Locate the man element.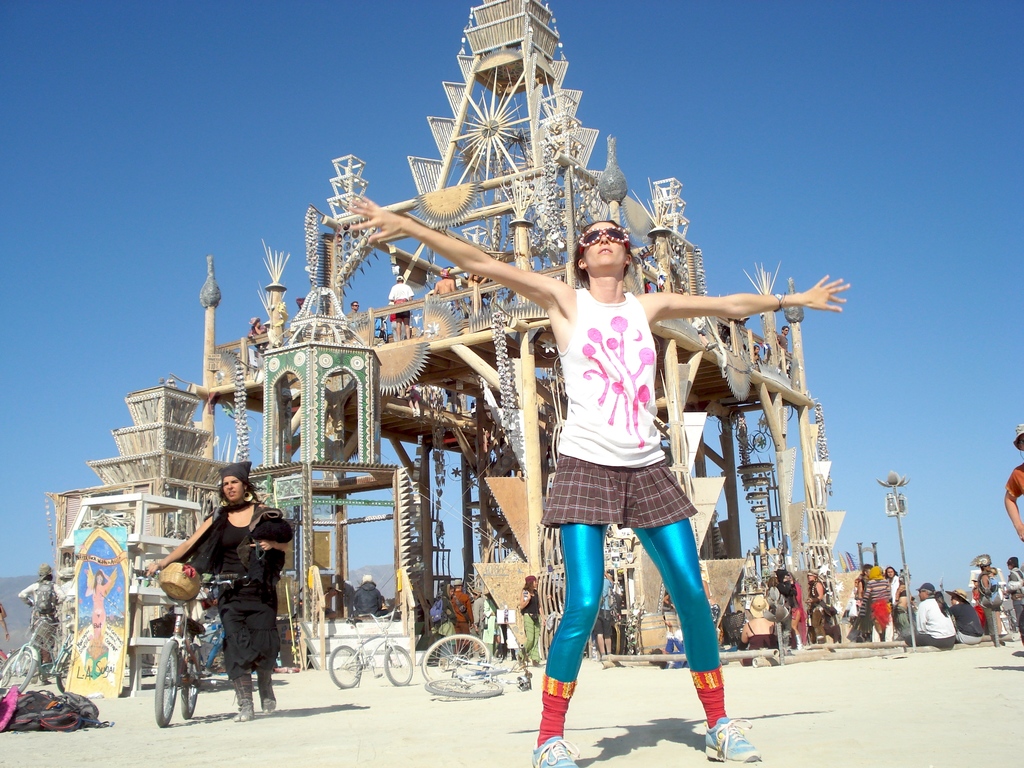
Element bbox: rect(17, 565, 65, 680).
